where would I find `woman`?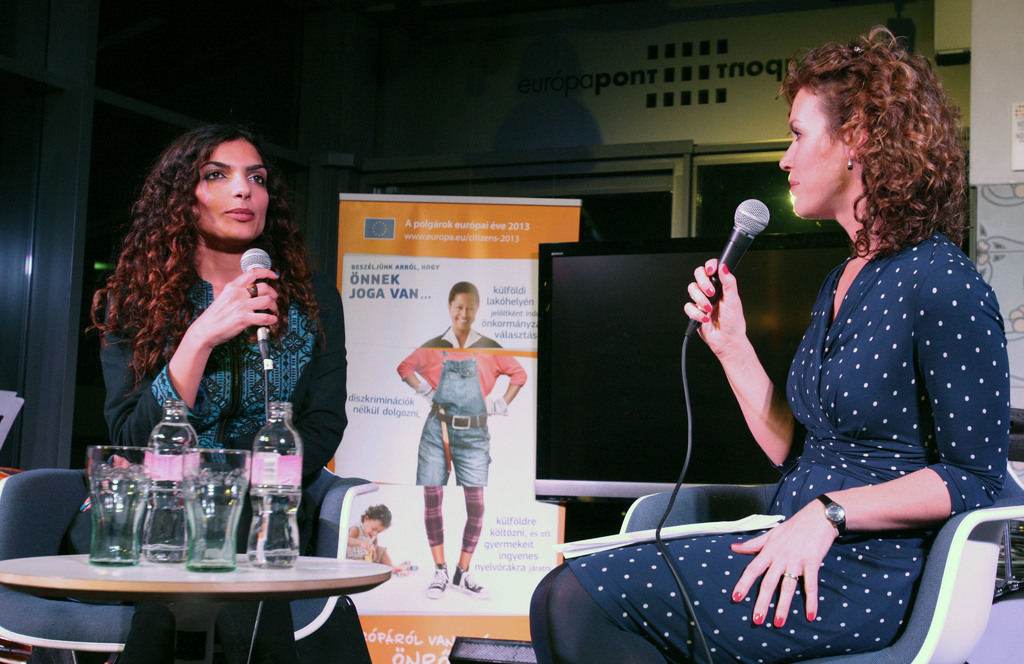
At (x1=85, y1=122, x2=329, y2=663).
